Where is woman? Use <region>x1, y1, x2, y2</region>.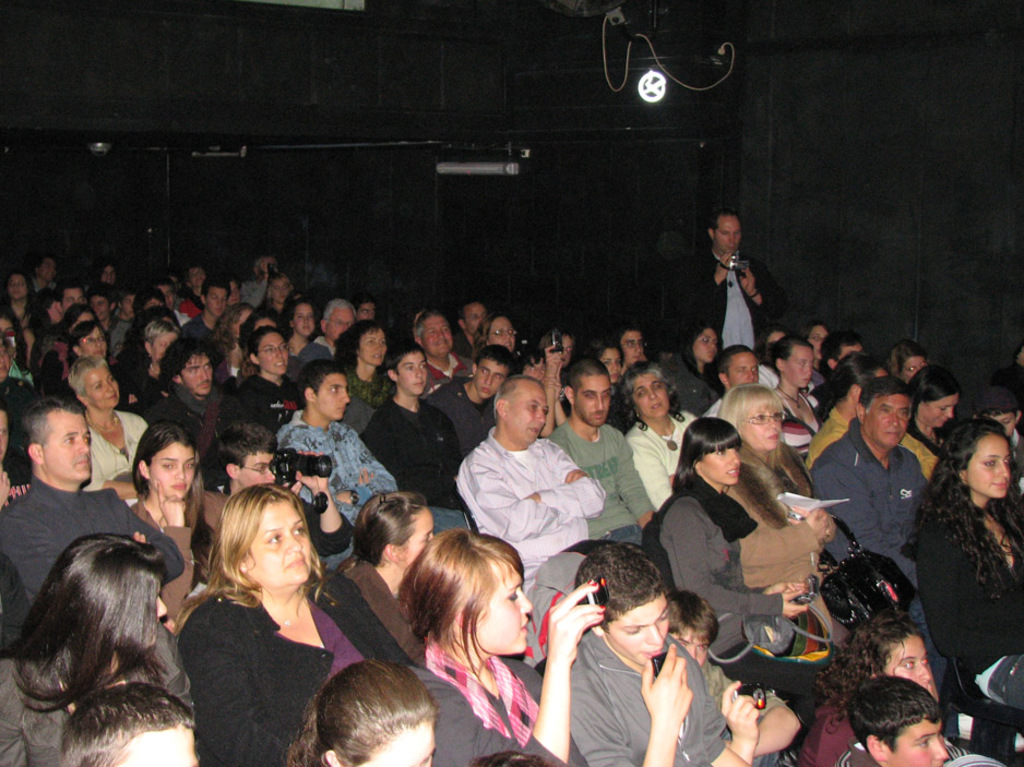
<region>287, 656, 439, 766</region>.
